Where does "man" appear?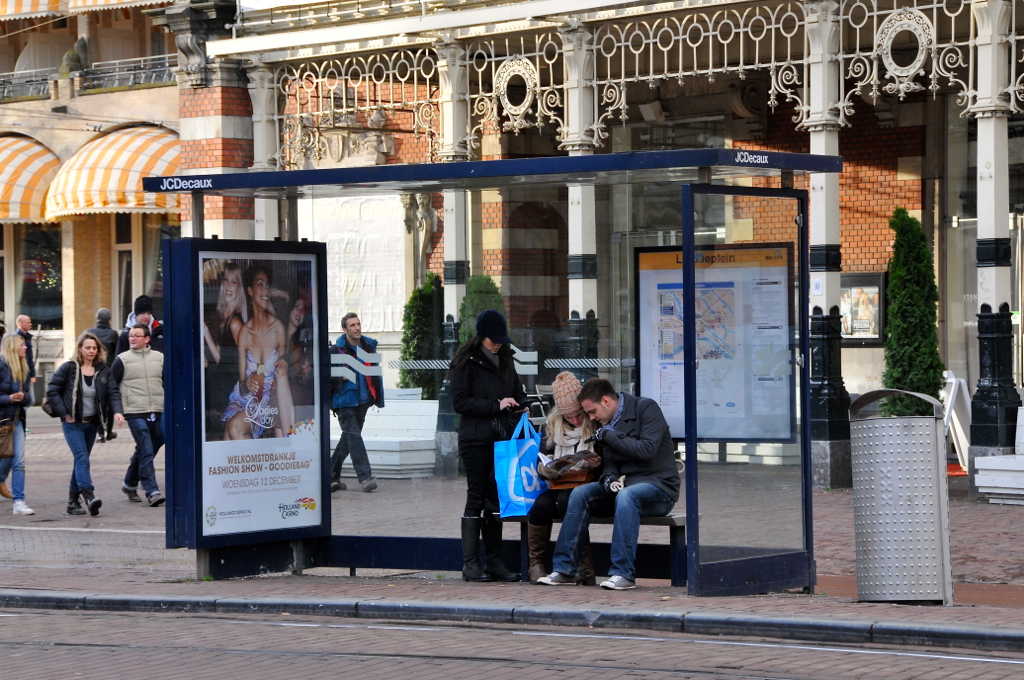
Appears at box=[540, 370, 676, 585].
